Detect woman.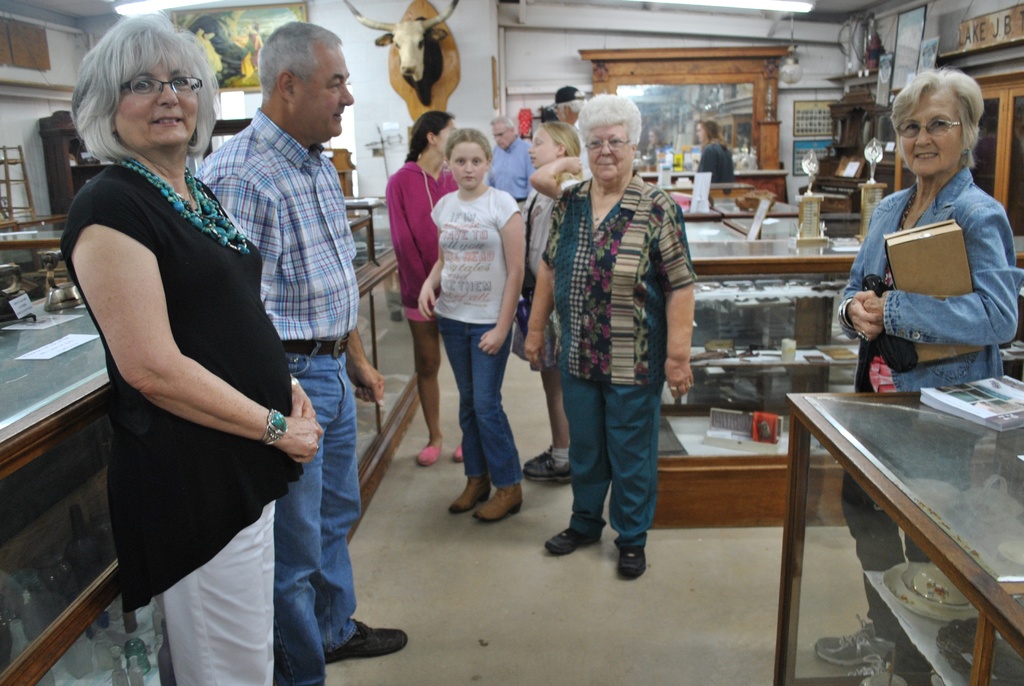
Detected at [left=813, top=70, right=1023, bottom=685].
